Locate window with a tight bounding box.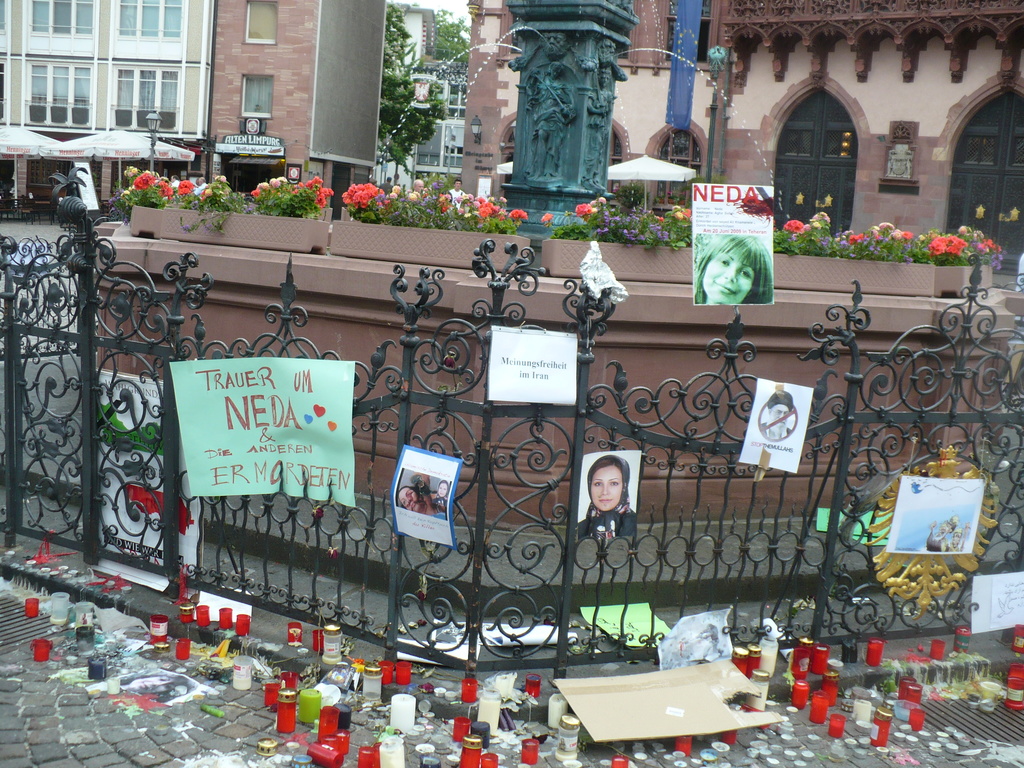
x1=0 y1=56 x2=12 y2=131.
